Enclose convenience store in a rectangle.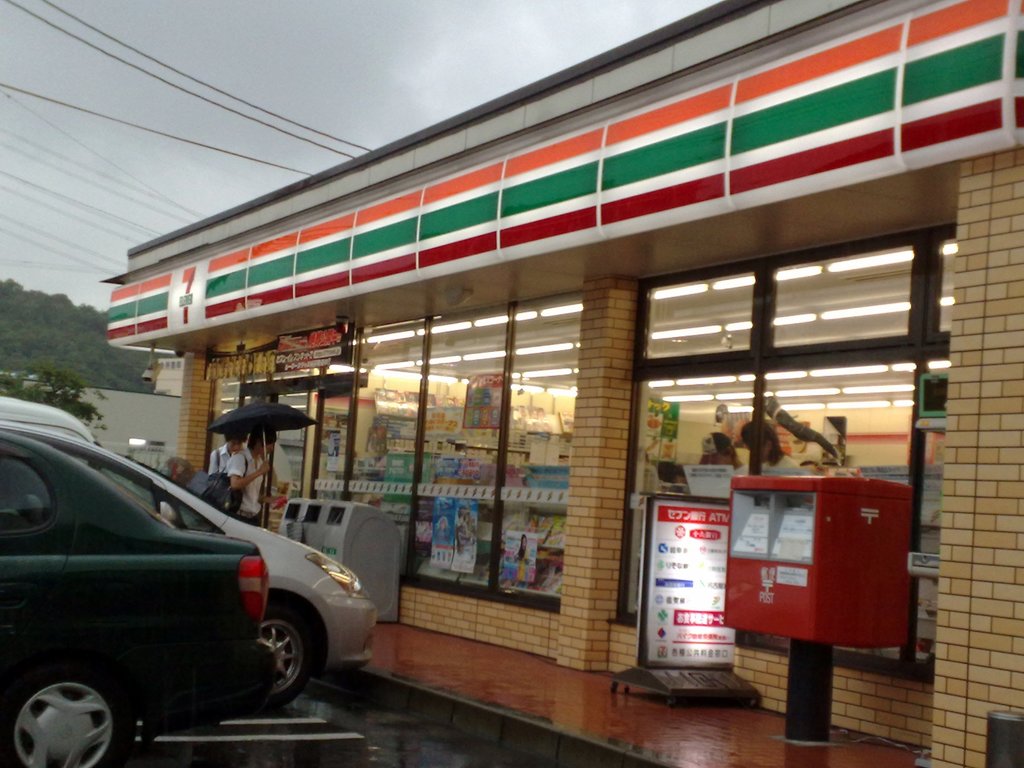
Rect(35, 0, 1023, 757).
